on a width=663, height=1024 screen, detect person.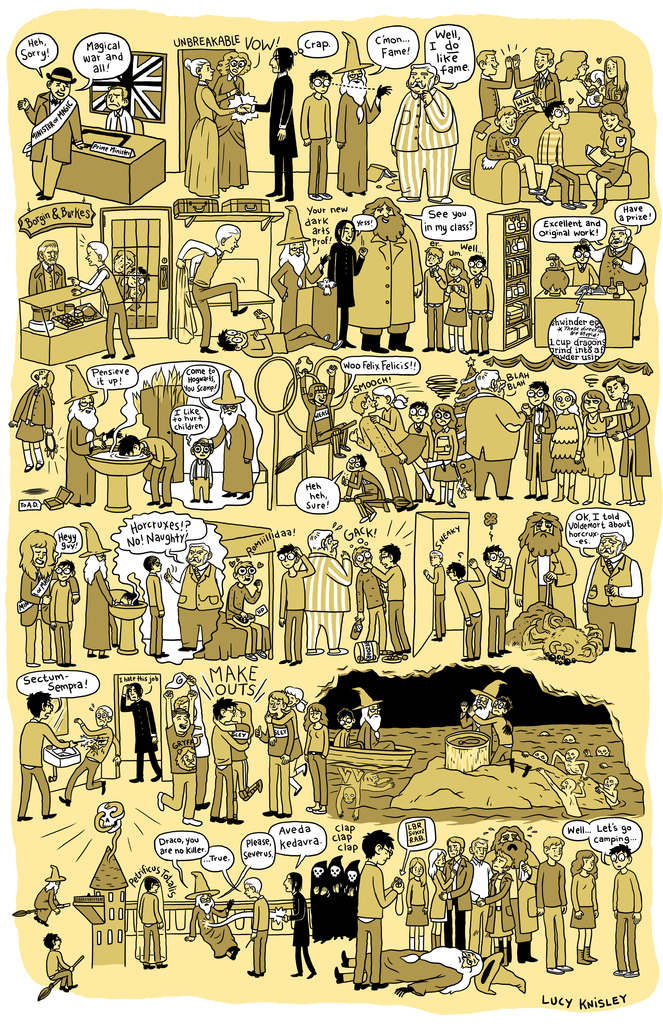
(598, 376, 648, 505).
